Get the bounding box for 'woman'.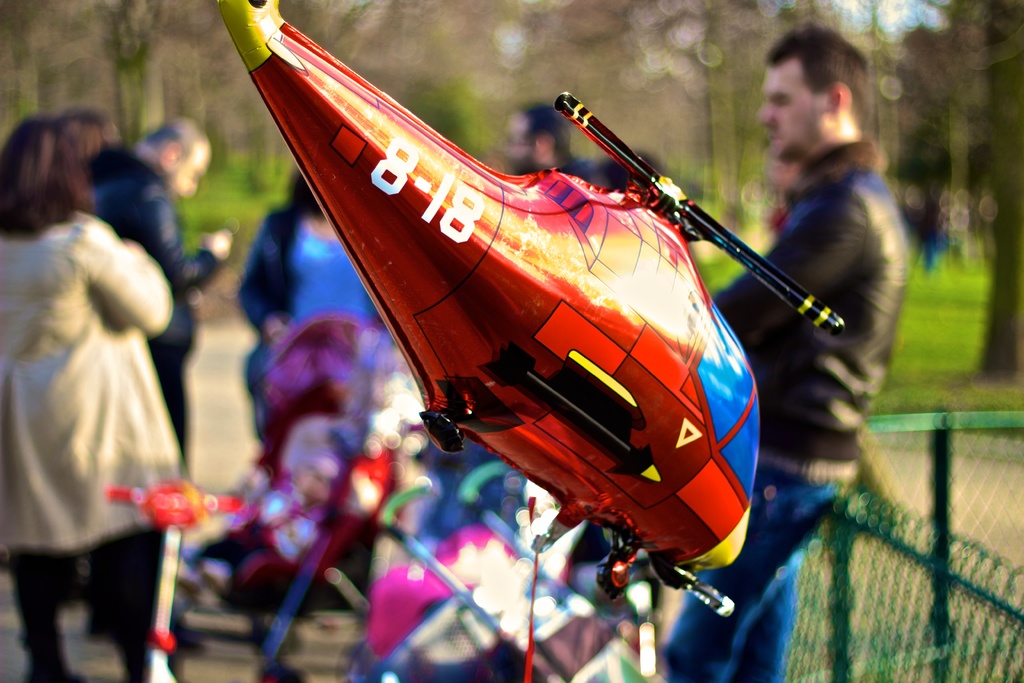
bbox=(10, 99, 207, 661).
